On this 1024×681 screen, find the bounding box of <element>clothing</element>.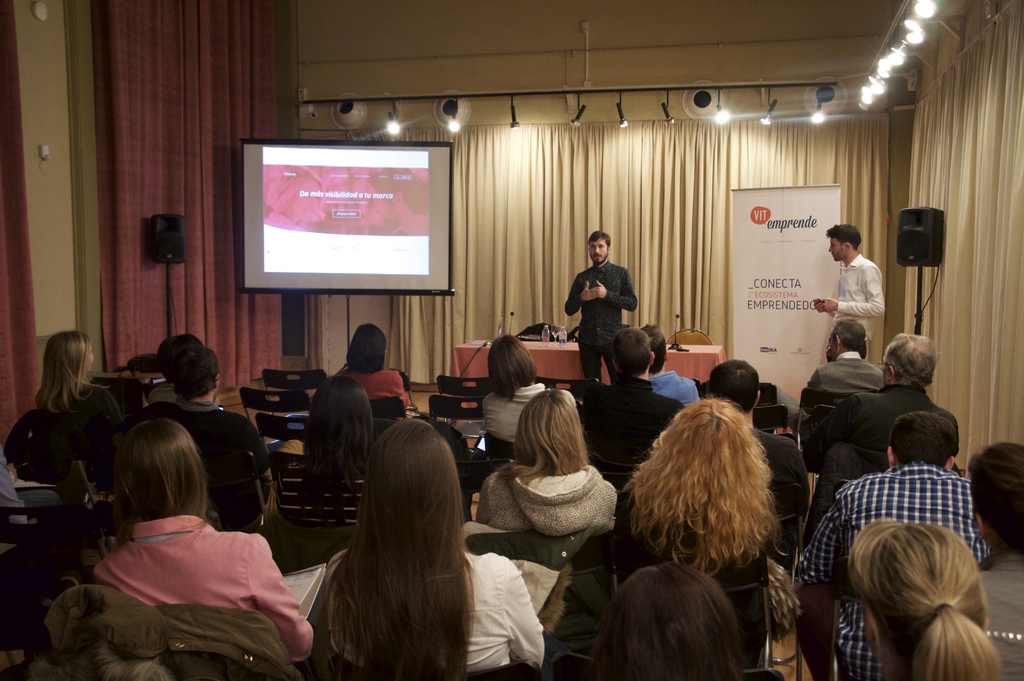
Bounding box: [left=600, top=495, right=780, bottom=600].
